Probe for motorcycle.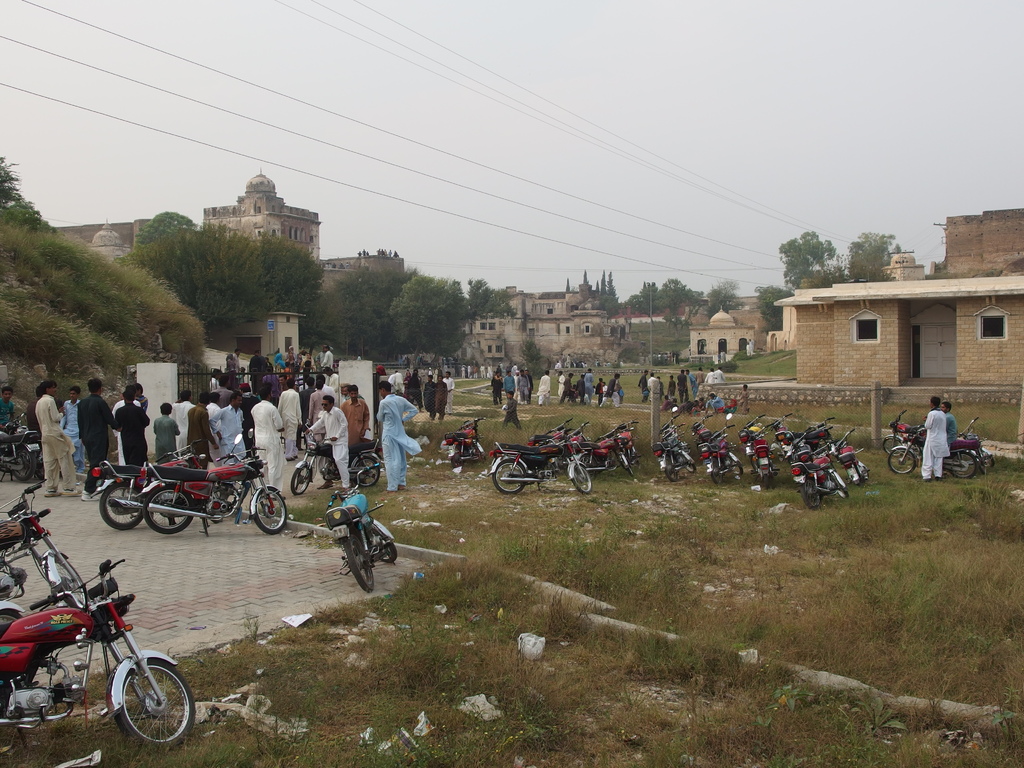
Probe result: box(607, 420, 637, 451).
